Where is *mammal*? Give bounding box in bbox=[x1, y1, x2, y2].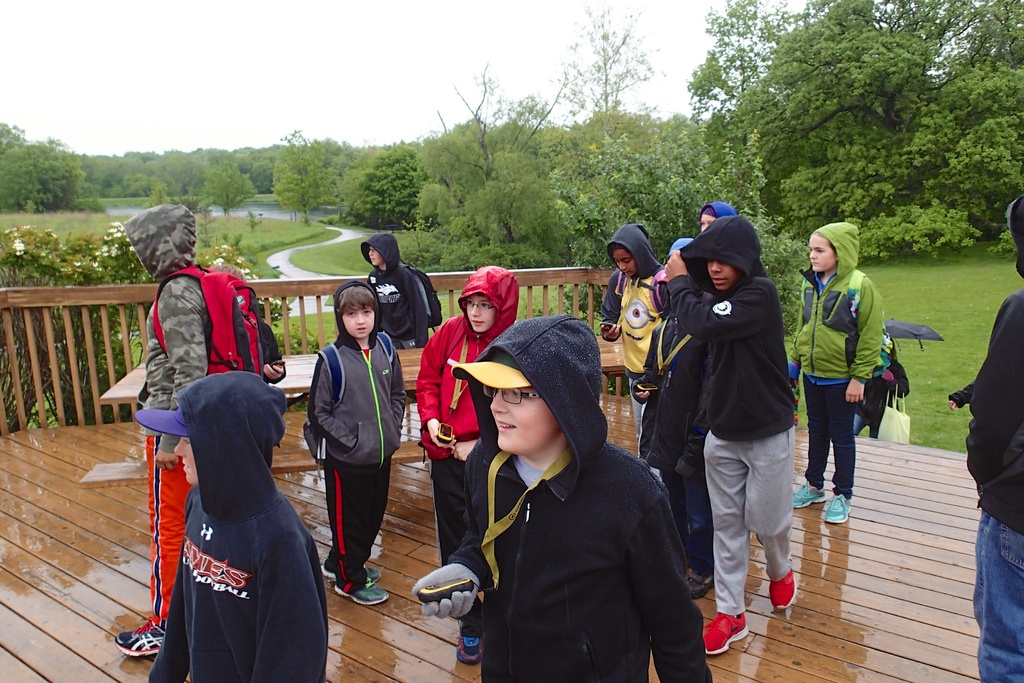
bbox=[671, 213, 796, 656].
